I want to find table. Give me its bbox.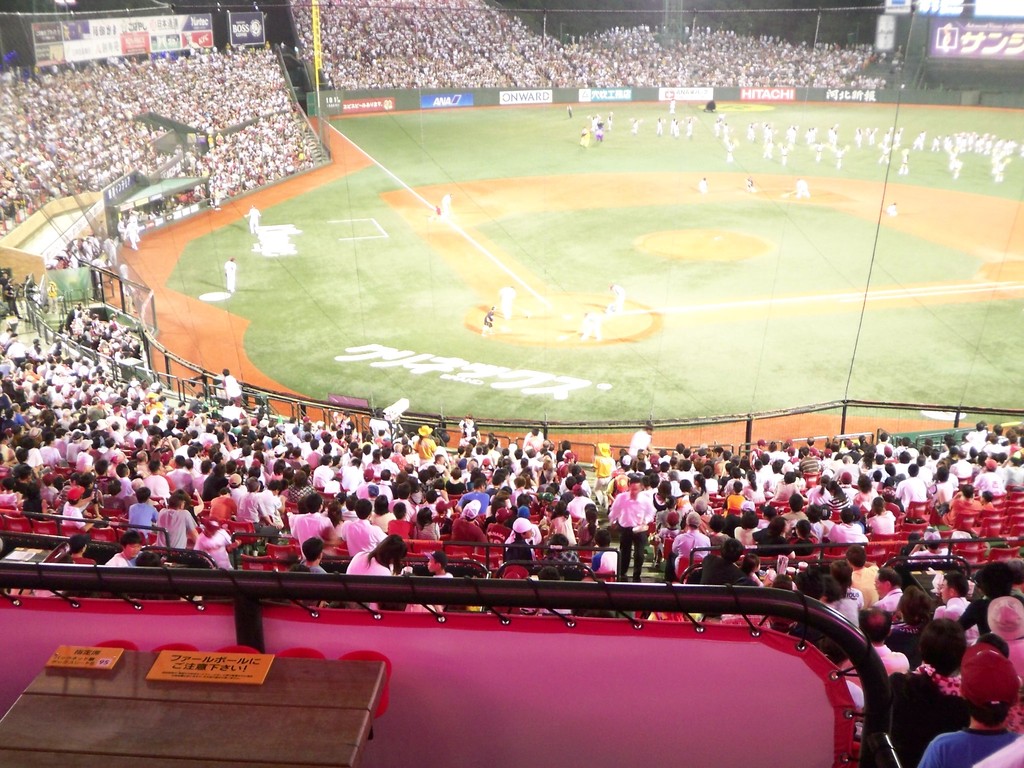
left=0, top=641, right=384, bottom=767.
